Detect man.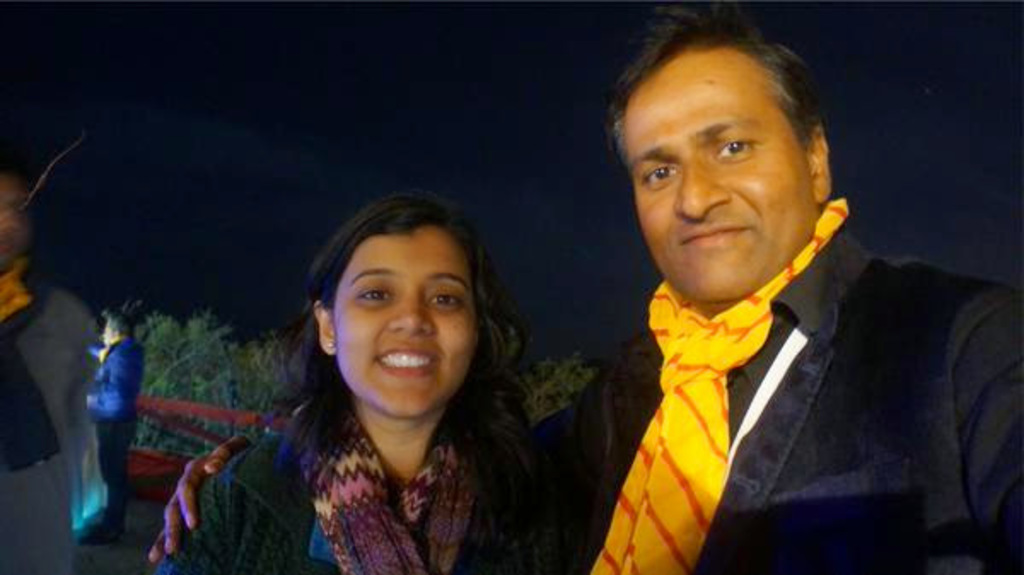
Detected at [548, 14, 1021, 573].
